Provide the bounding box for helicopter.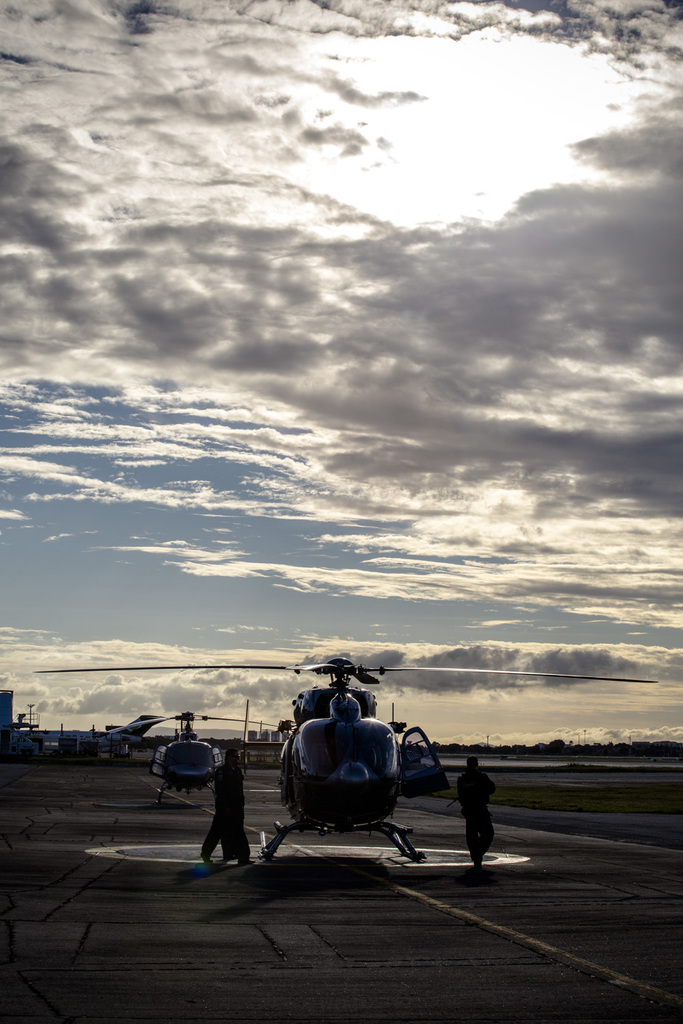
crop(24, 654, 664, 874).
